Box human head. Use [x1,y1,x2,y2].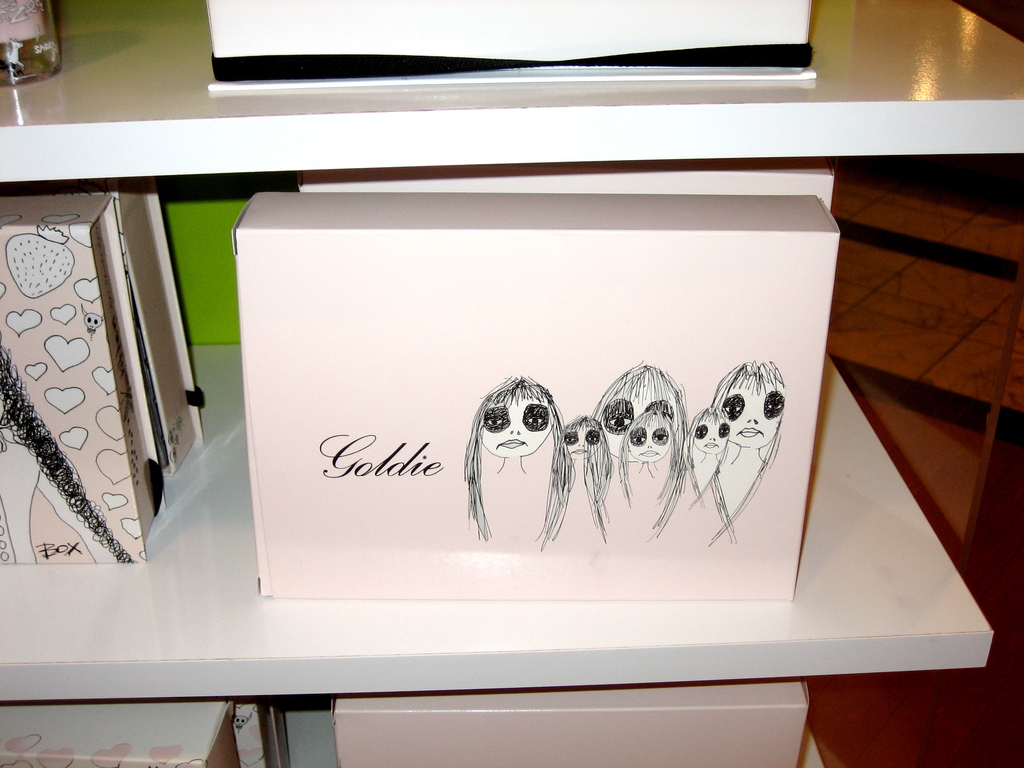
[561,414,603,459].
